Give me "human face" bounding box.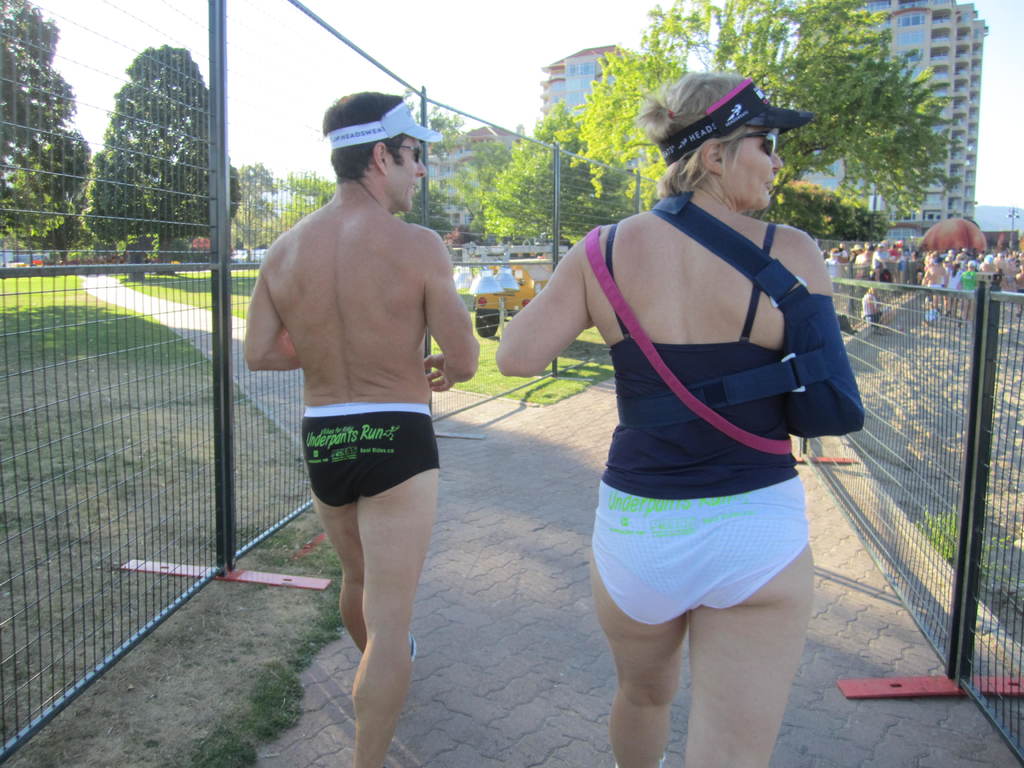
Rect(385, 138, 426, 212).
